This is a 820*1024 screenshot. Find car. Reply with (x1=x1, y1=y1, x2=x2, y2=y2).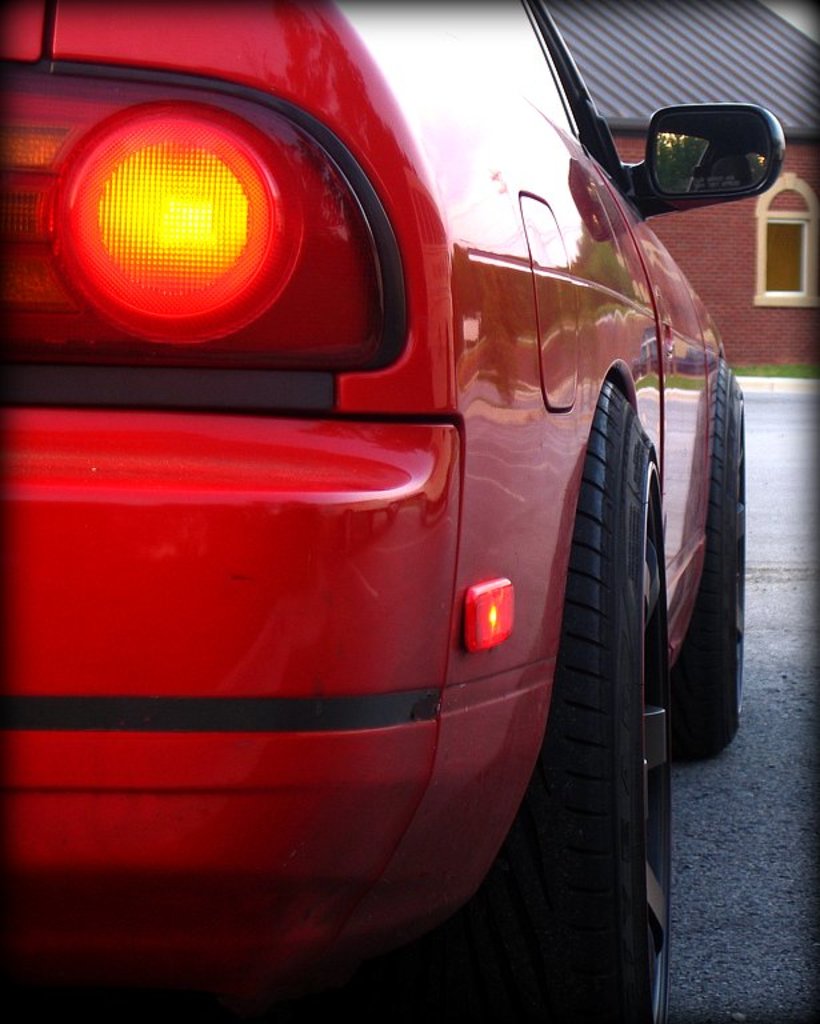
(x1=0, y1=0, x2=787, y2=1023).
